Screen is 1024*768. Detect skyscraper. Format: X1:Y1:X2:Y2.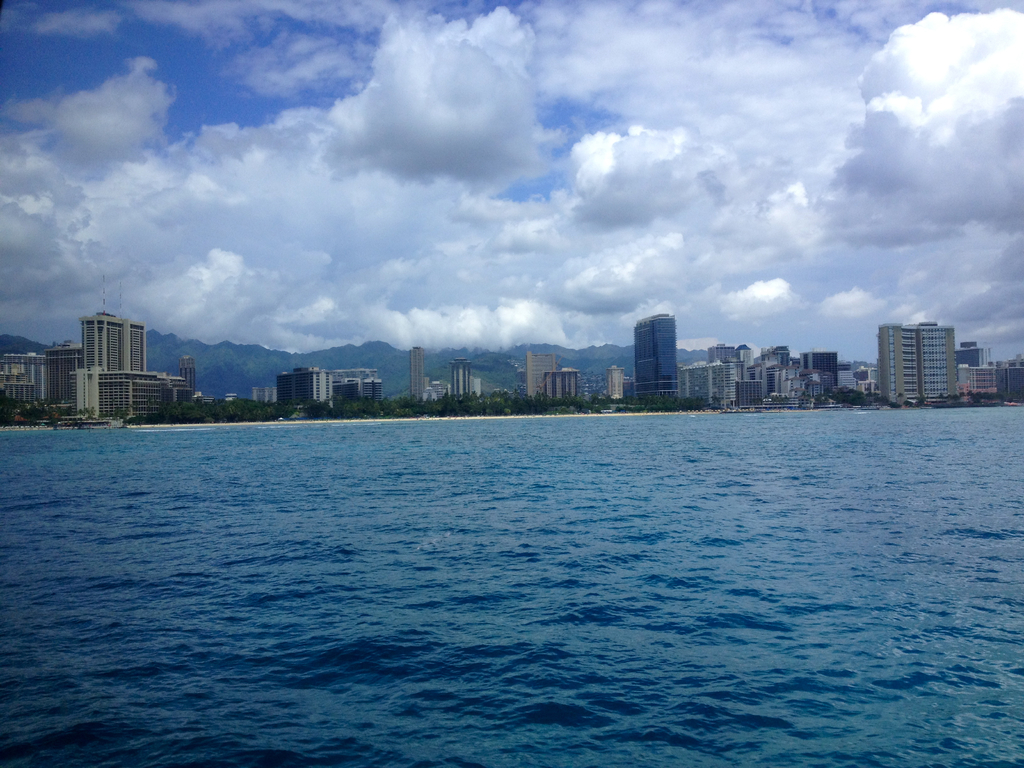
407:344:420:405.
